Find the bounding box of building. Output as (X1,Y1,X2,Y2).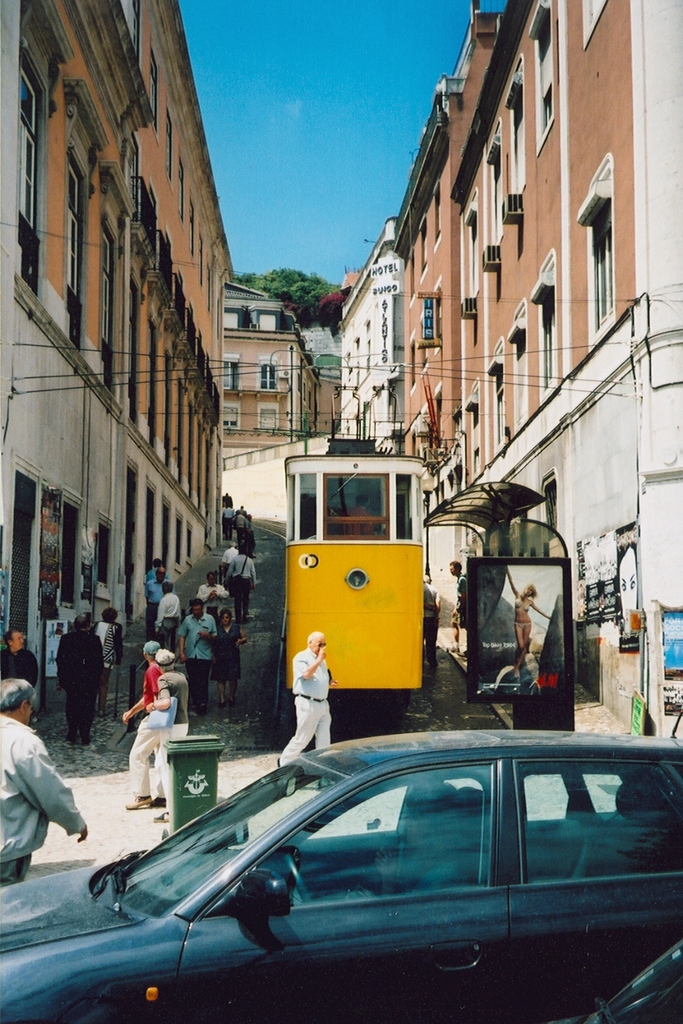
(0,0,236,711).
